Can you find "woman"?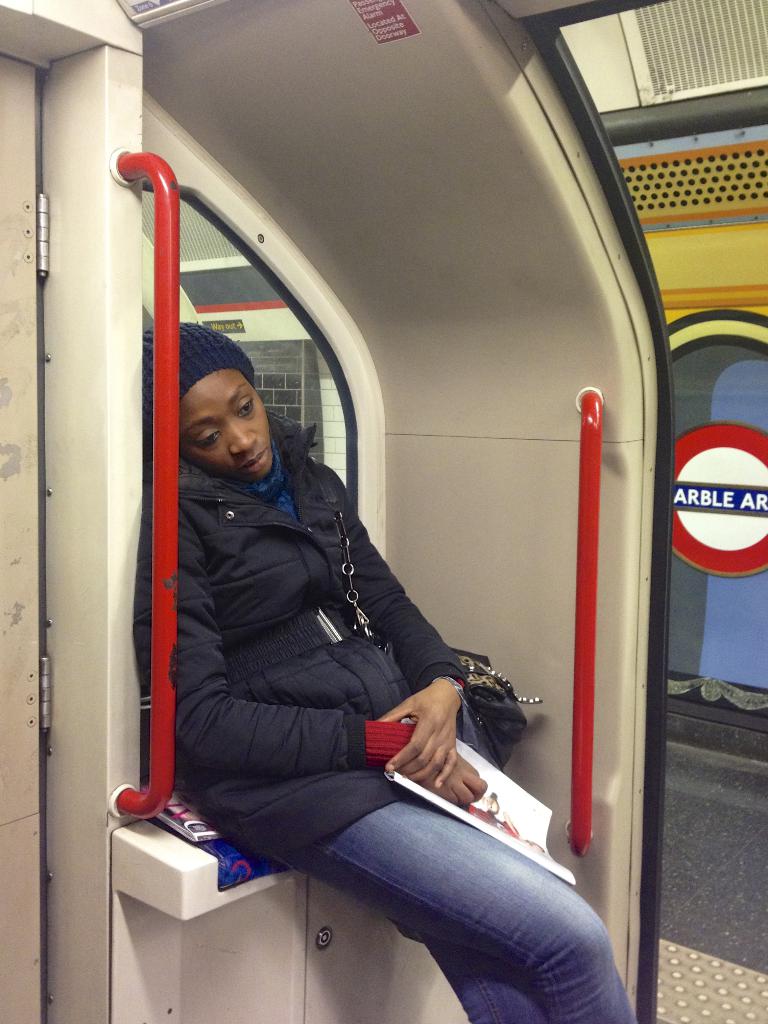
Yes, bounding box: select_region(154, 278, 504, 998).
